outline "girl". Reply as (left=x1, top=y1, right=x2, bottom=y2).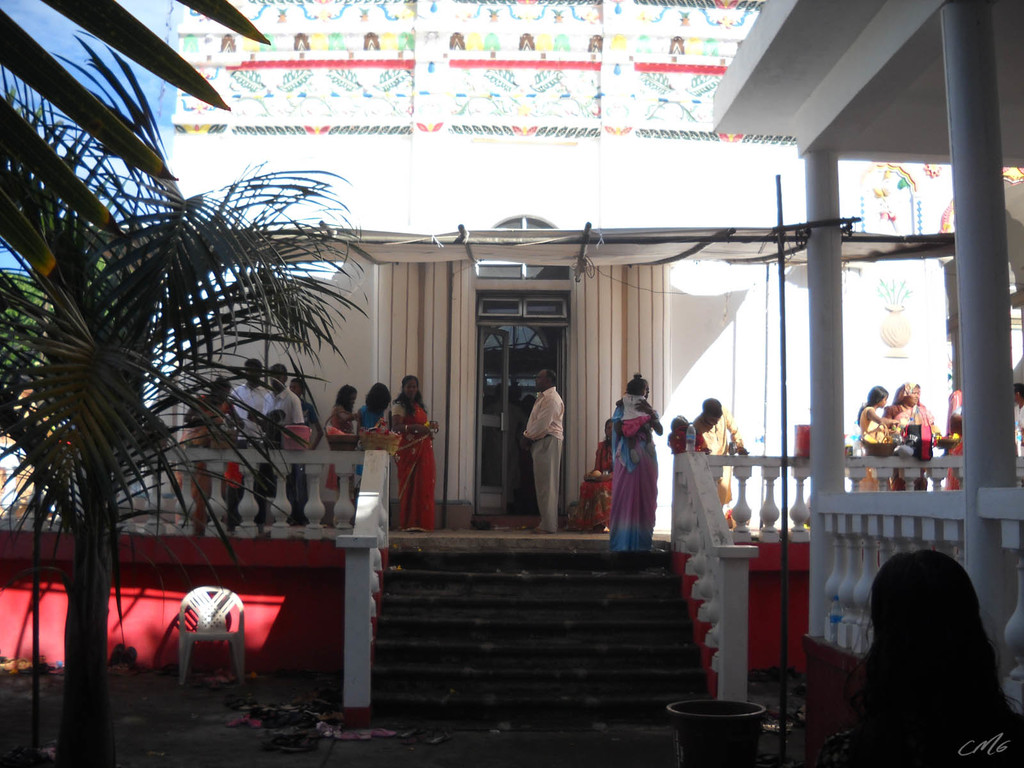
(left=355, top=381, right=390, bottom=476).
